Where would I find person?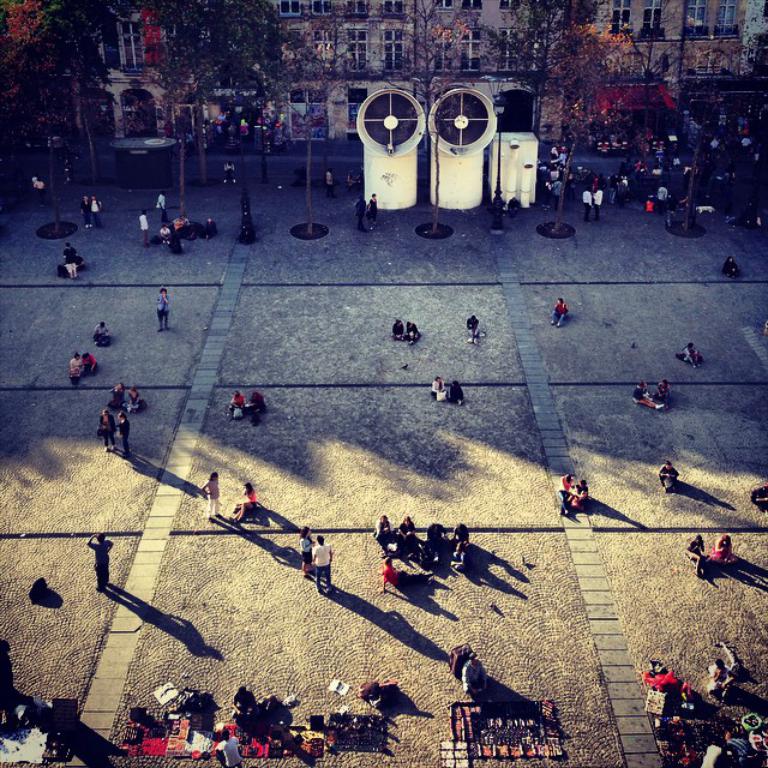
At (558,474,571,515).
